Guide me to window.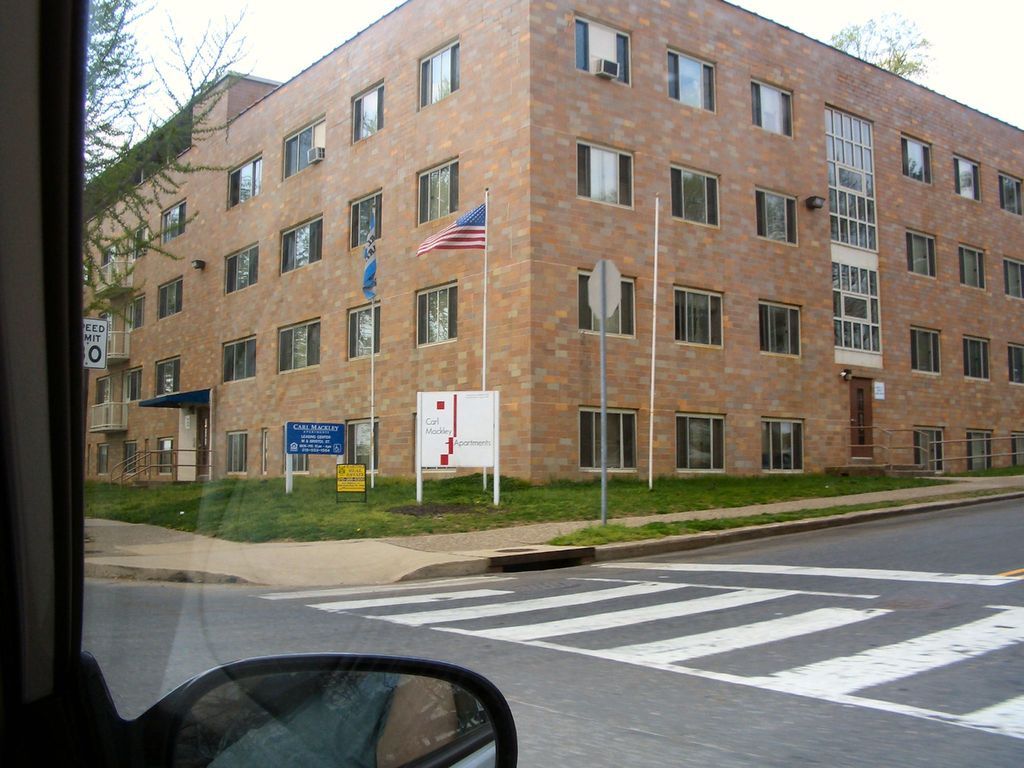
Guidance: rect(93, 380, 112, 406).
